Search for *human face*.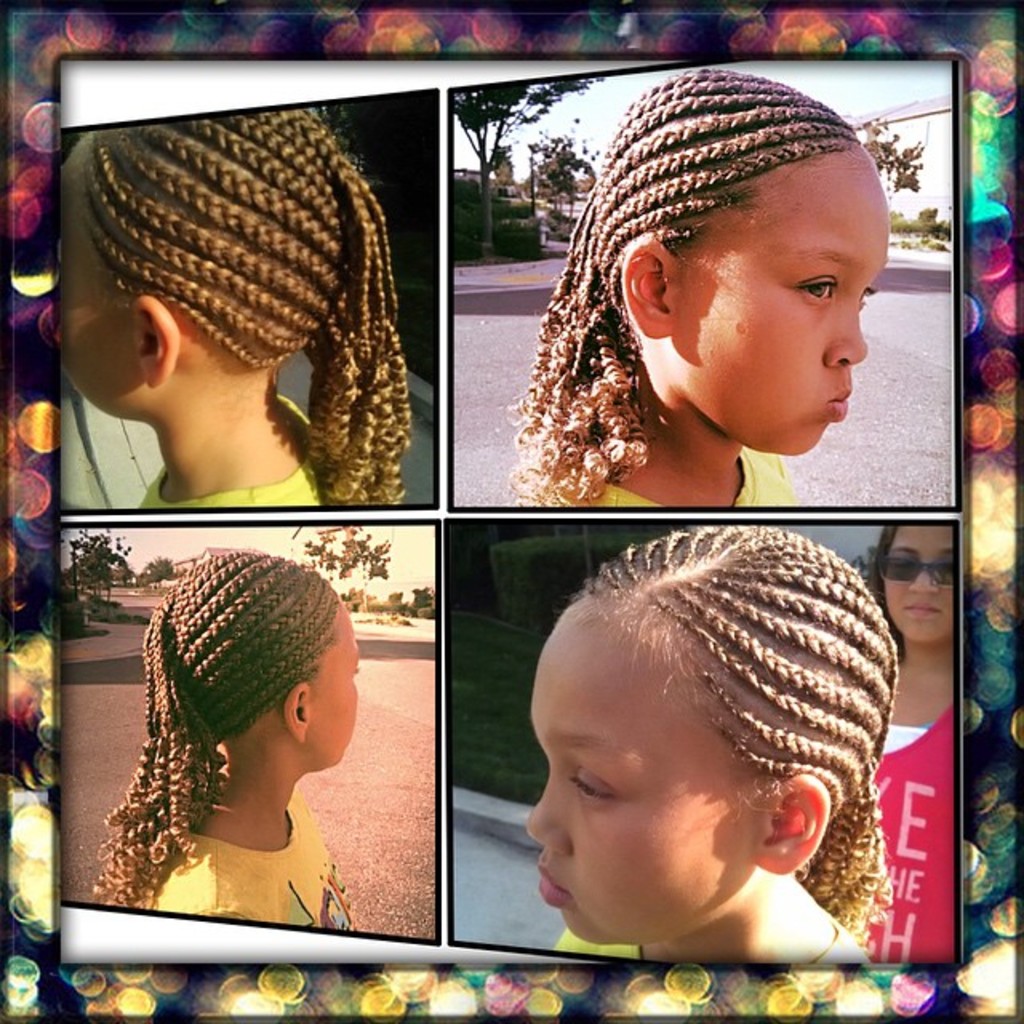
Found at <box>528,616,757,946</box>.
